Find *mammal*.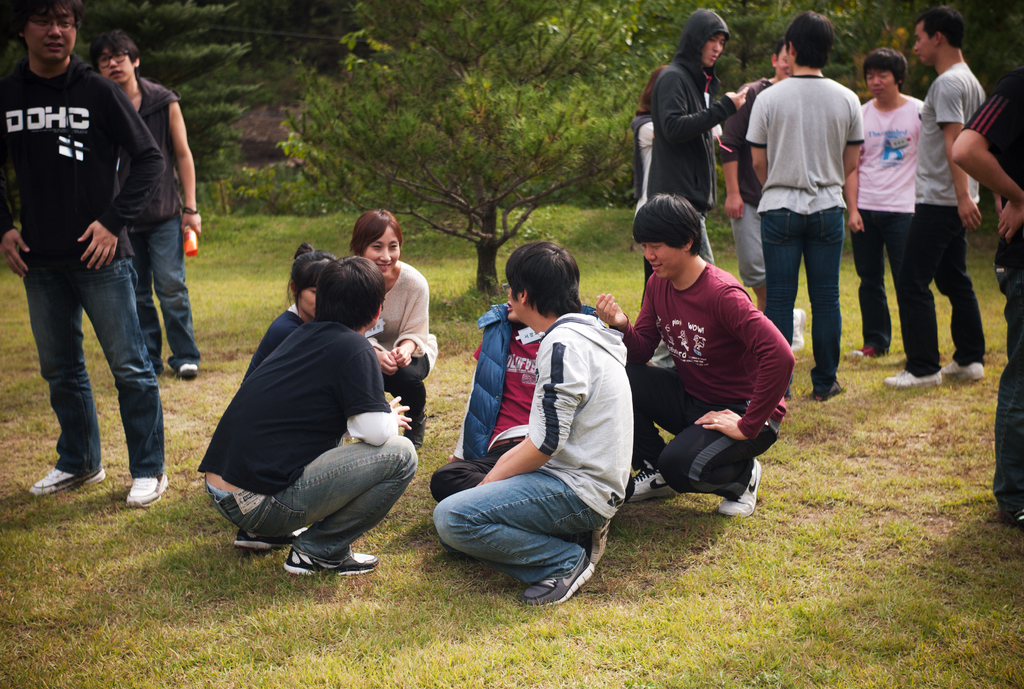
{"left": 647, "top": 2, "right": 752, "bottom": 263}.
